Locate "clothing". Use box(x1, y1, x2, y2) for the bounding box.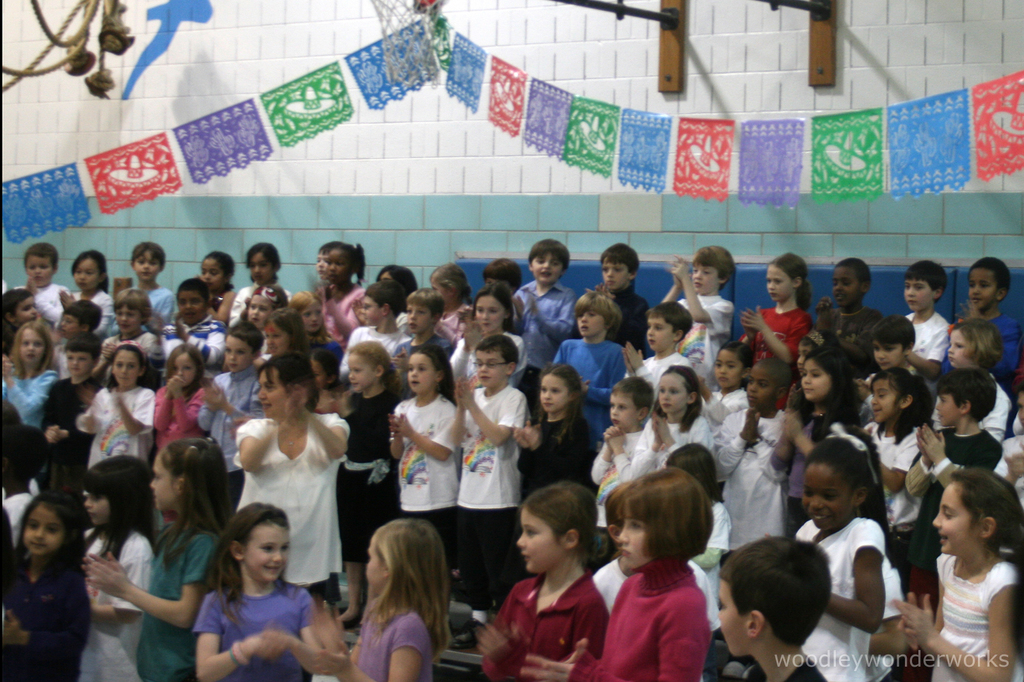
box(0, 546, 83, 681).
